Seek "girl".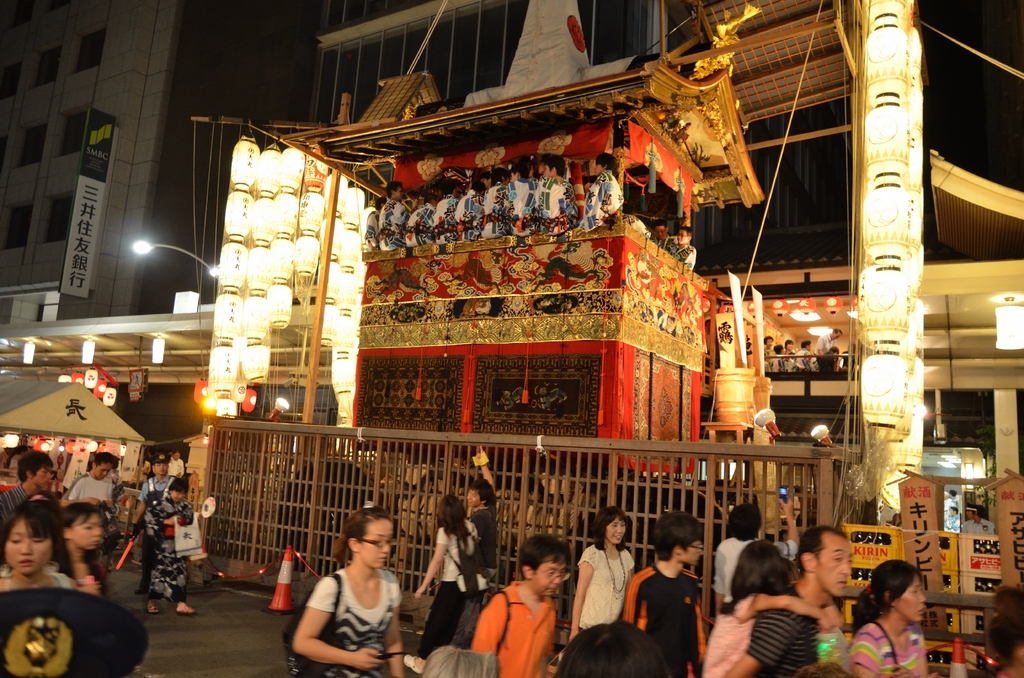
rect(291, 506, 402, 677).
